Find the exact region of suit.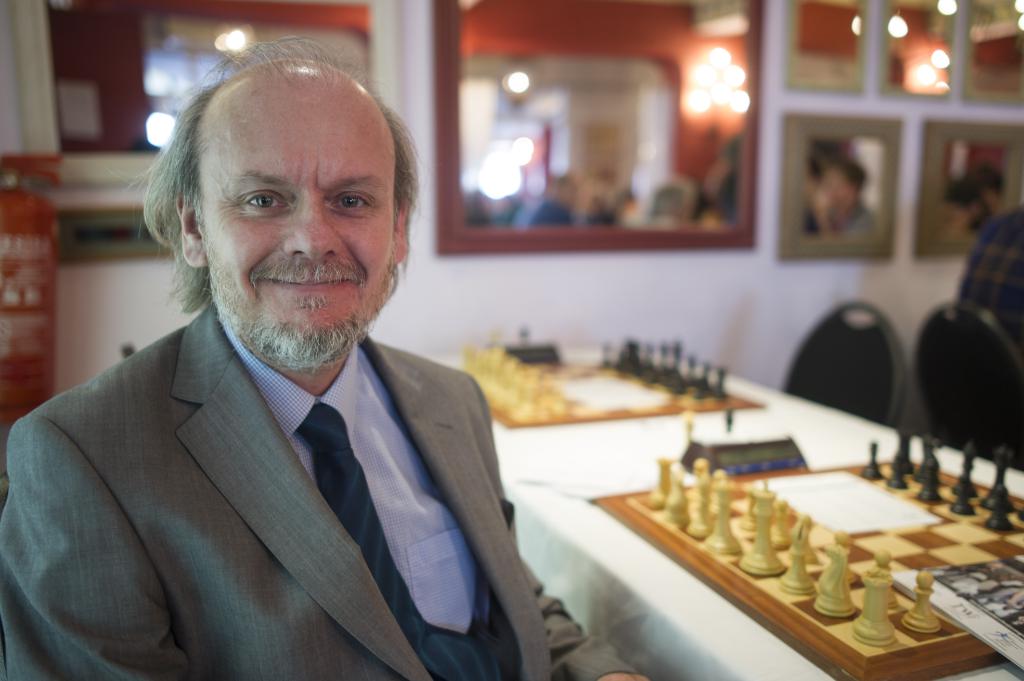
Exact region: [0, 298, 641, 680].
